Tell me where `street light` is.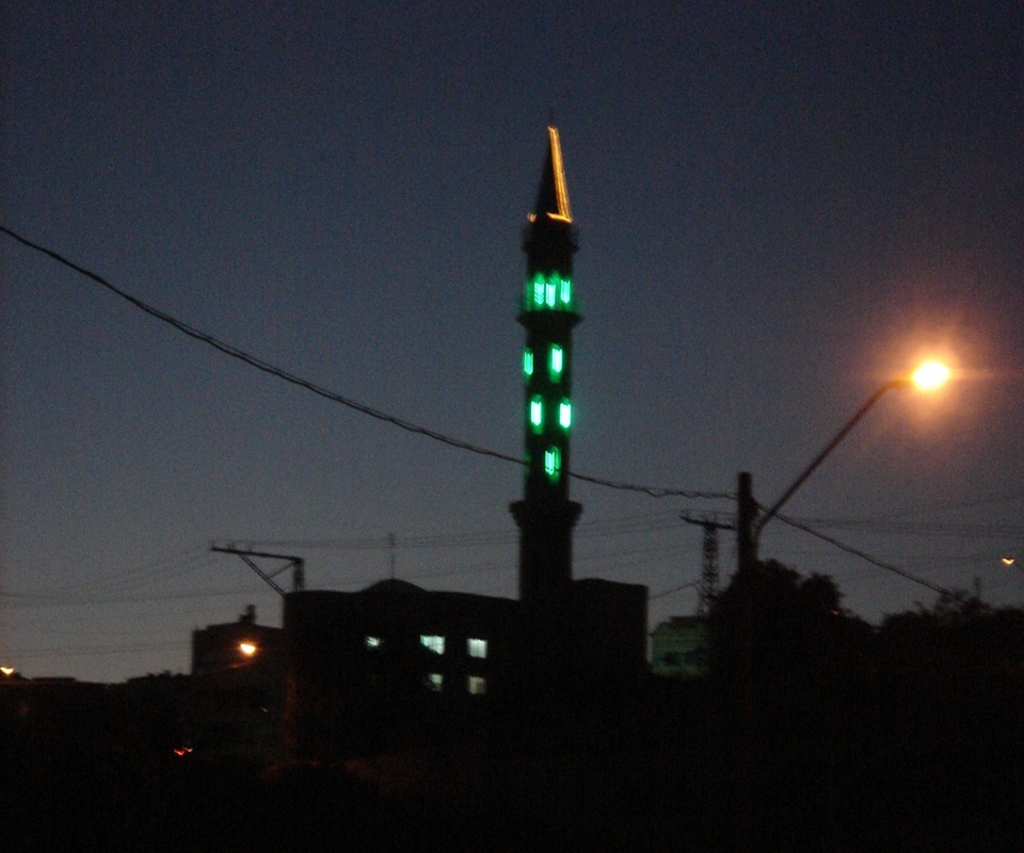
`street light` is at locate(238, 602, 267, 659).
